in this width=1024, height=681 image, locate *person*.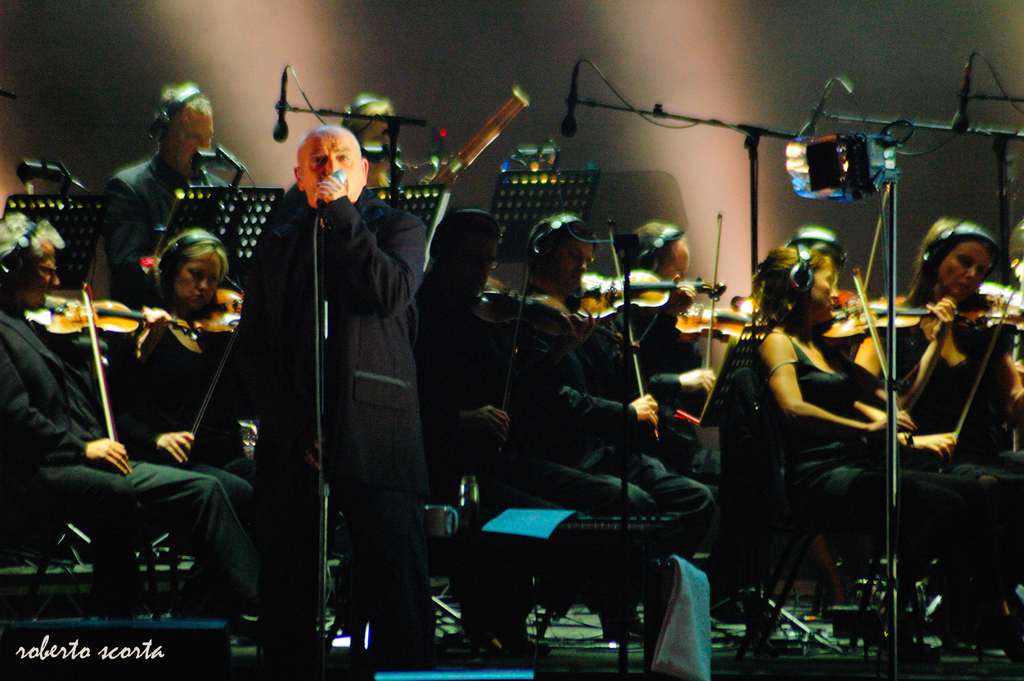
Bounding box: select_region(514, 206, 719, 646).
